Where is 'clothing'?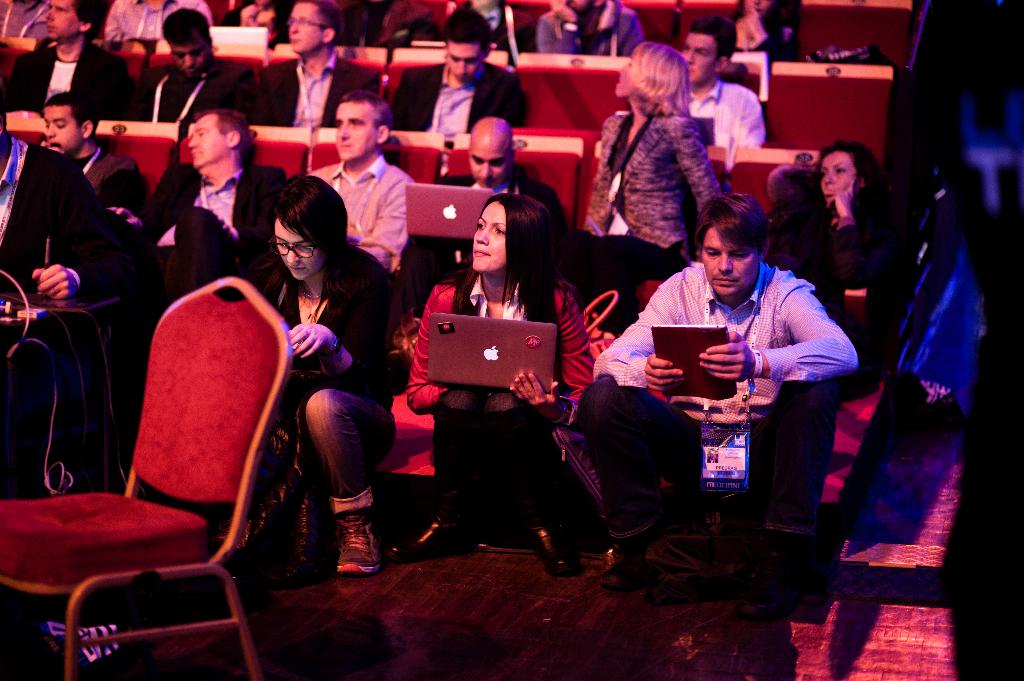
x1=689, y1=76, x2=767, y2=158.
